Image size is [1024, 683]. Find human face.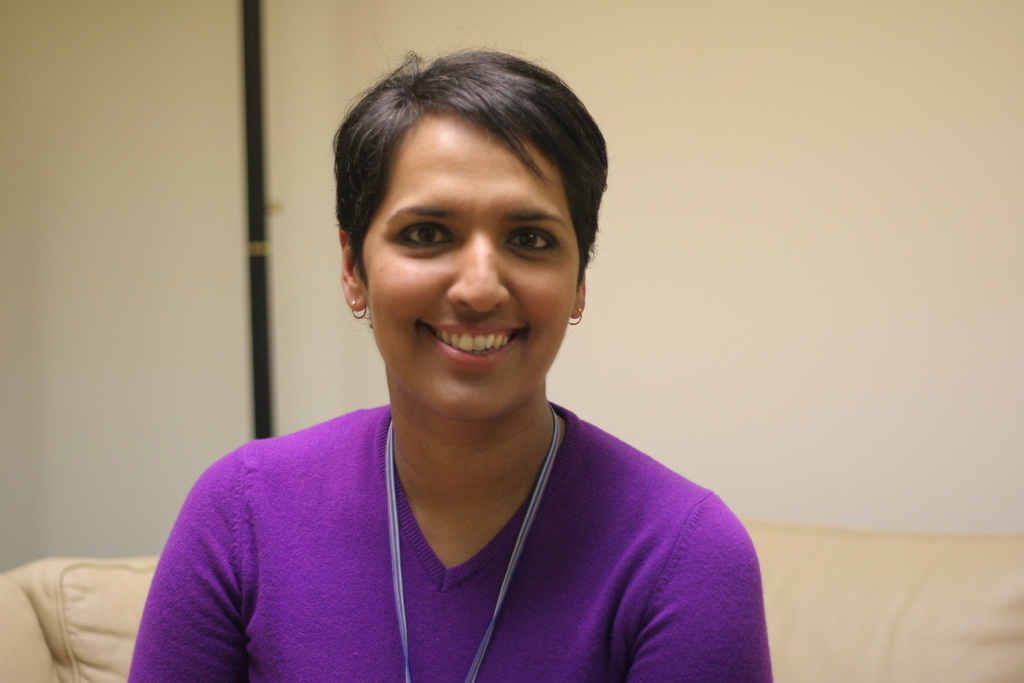
(x1=358, y1=126, x2=580, y2=422).
